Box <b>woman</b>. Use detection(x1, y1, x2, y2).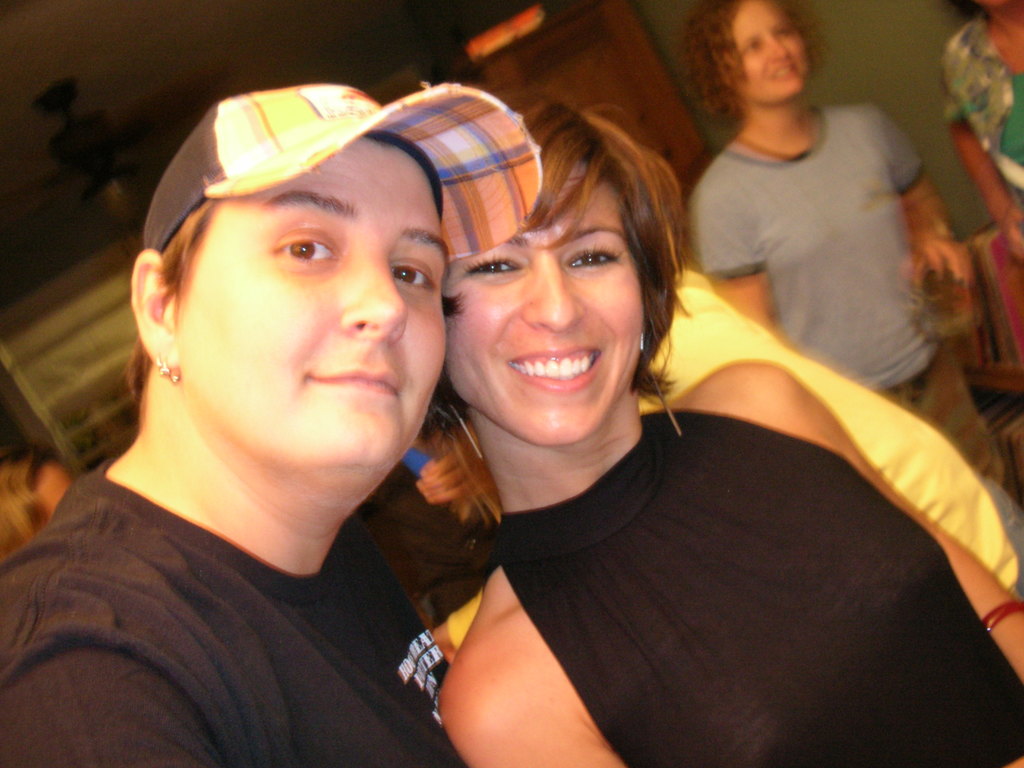
detection(941, 0, 1023, 261).
